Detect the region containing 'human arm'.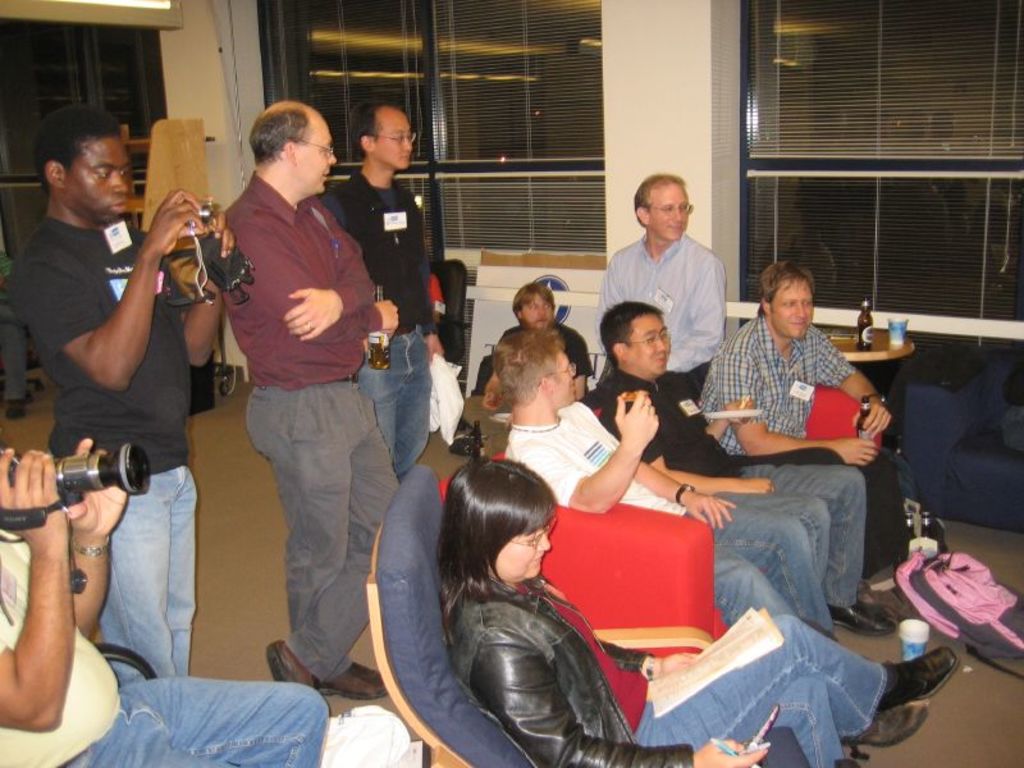
{"x1": 0, "y1": 449, "x2": 74, "y2": 739}.
